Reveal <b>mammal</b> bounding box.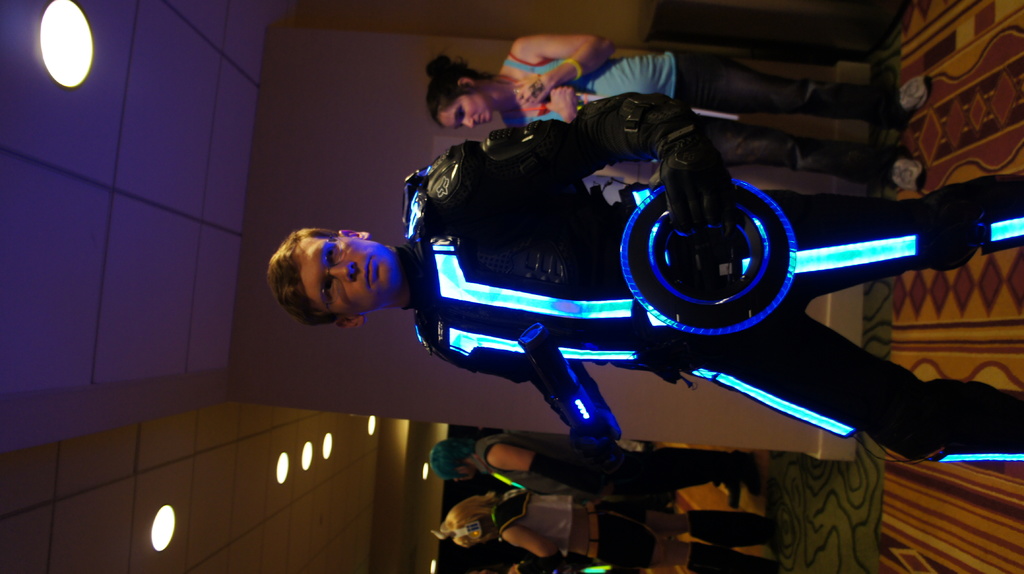
Revealed: crop(221, 34, 1023, 481).
